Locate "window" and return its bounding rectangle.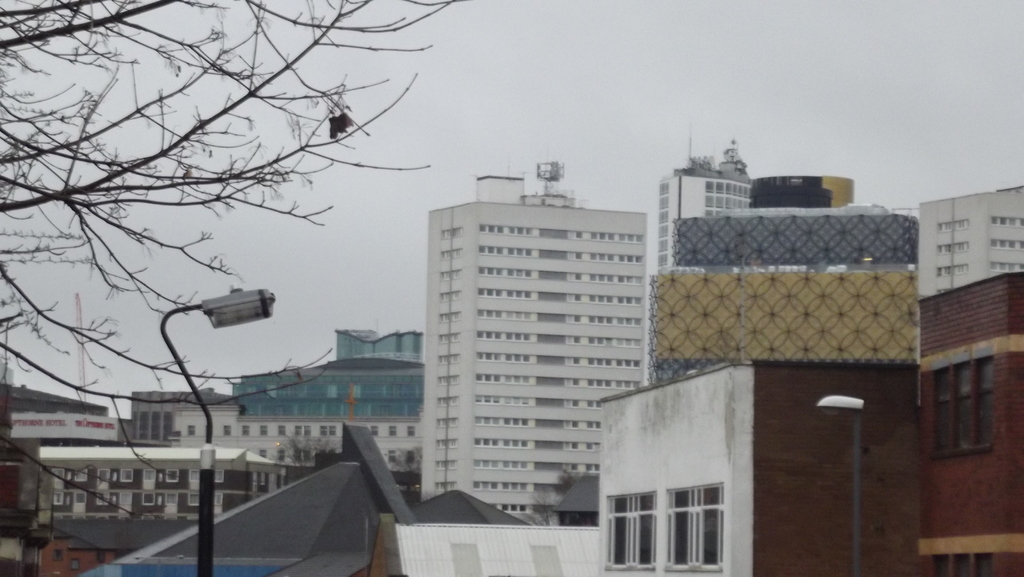
<region>438, 227, 463, 238</region>.
